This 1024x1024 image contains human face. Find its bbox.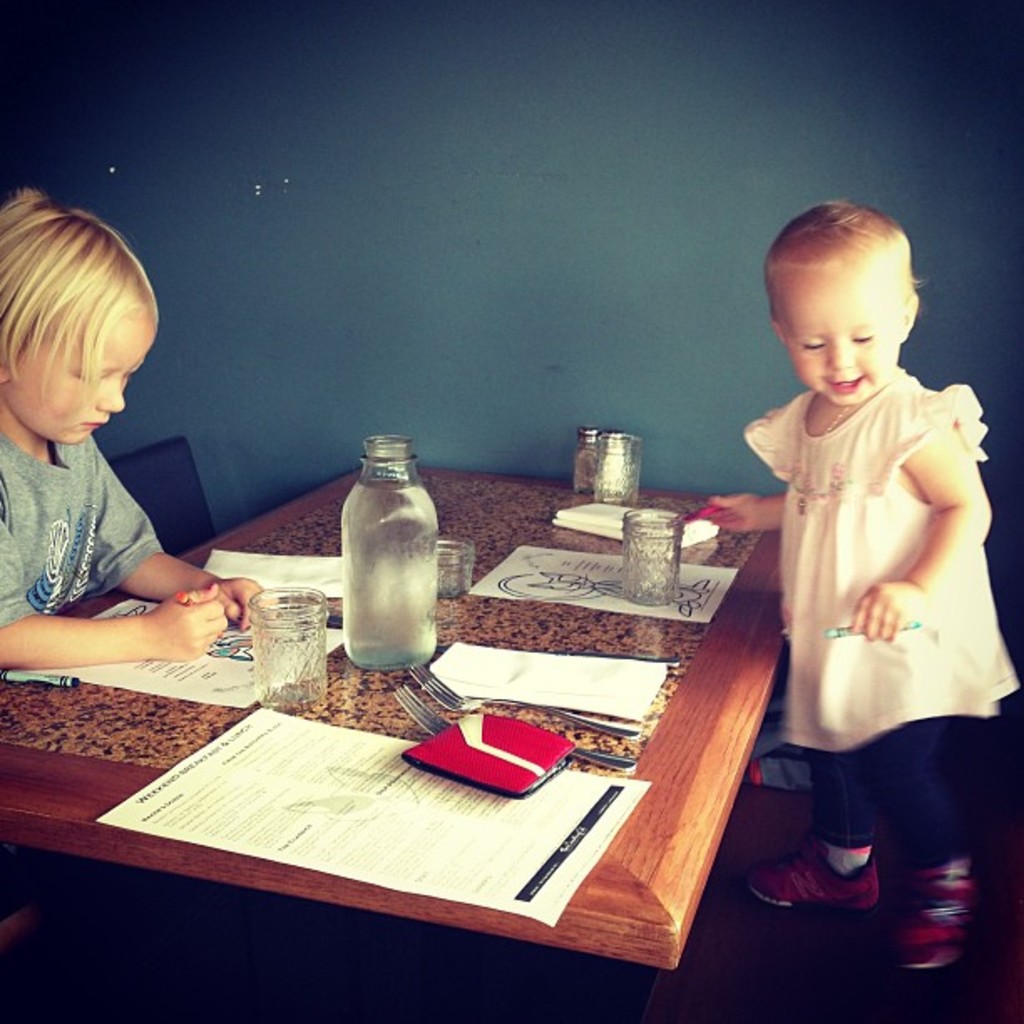
776:271:902:400.
